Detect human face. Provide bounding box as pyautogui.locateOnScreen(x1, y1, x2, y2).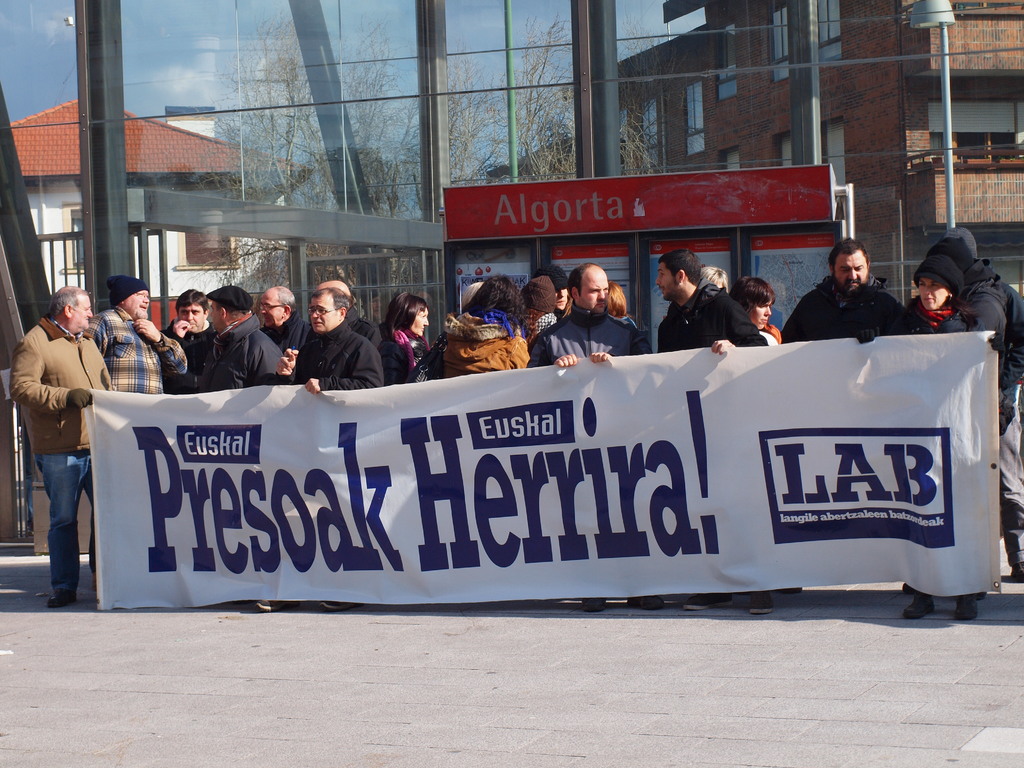
pyautogui.locateOnScreen(209, 301, 221, 330).
